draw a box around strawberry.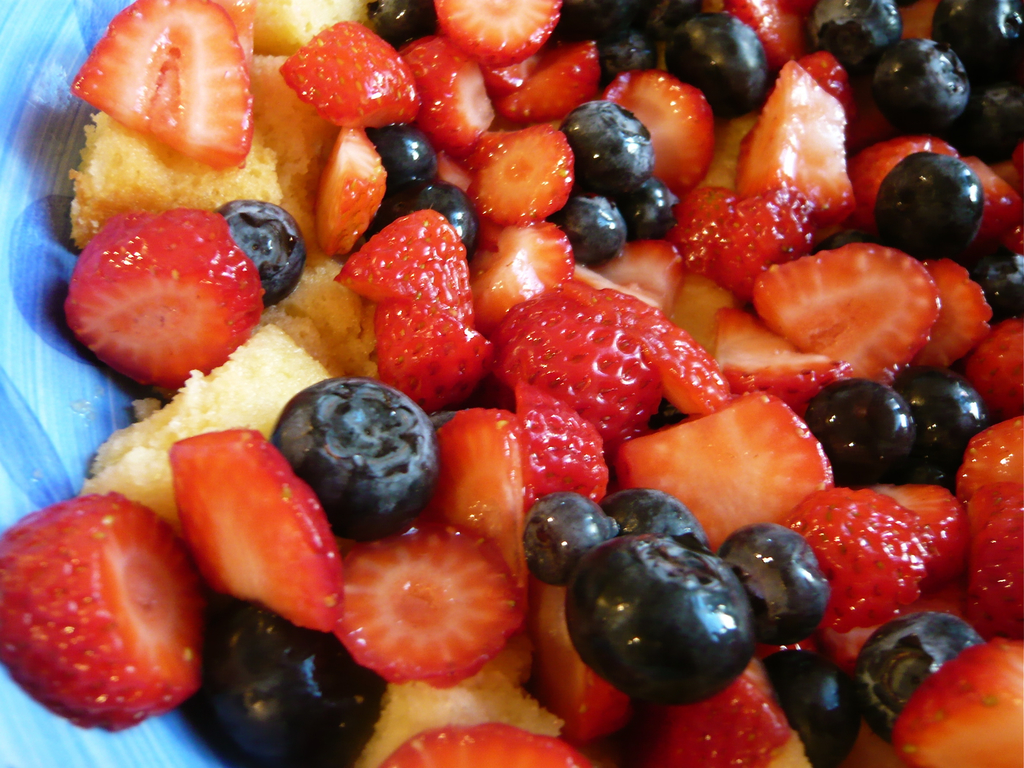
465:210:573:336.
